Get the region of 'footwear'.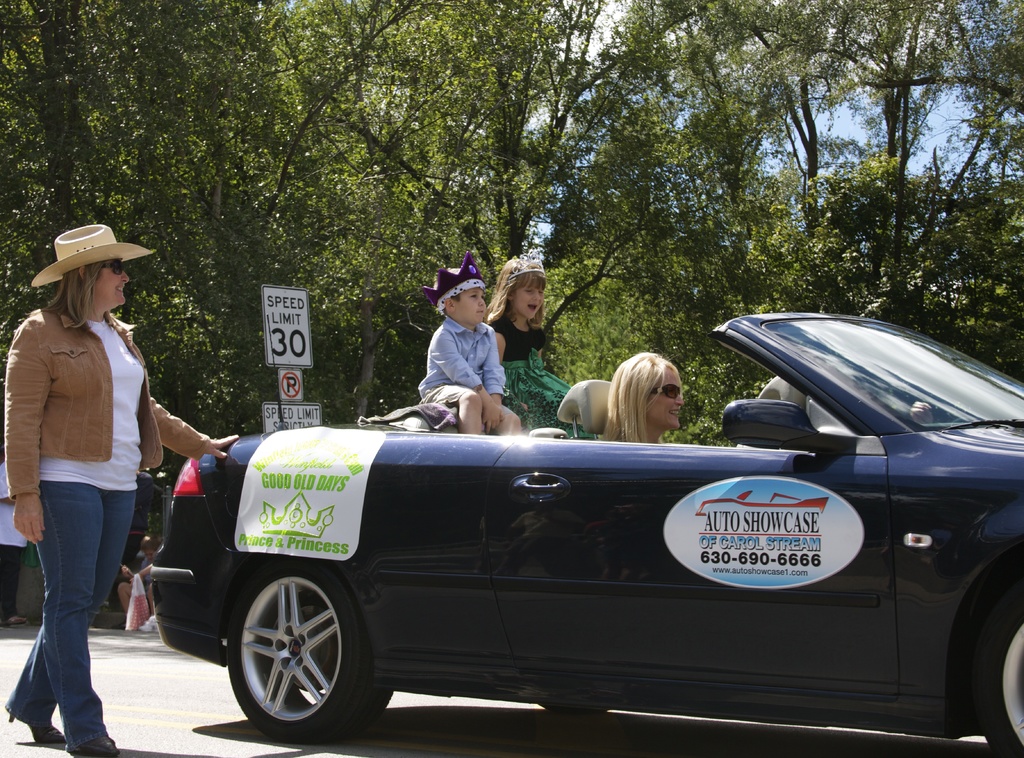
crop(70, 738, 120, 757).
